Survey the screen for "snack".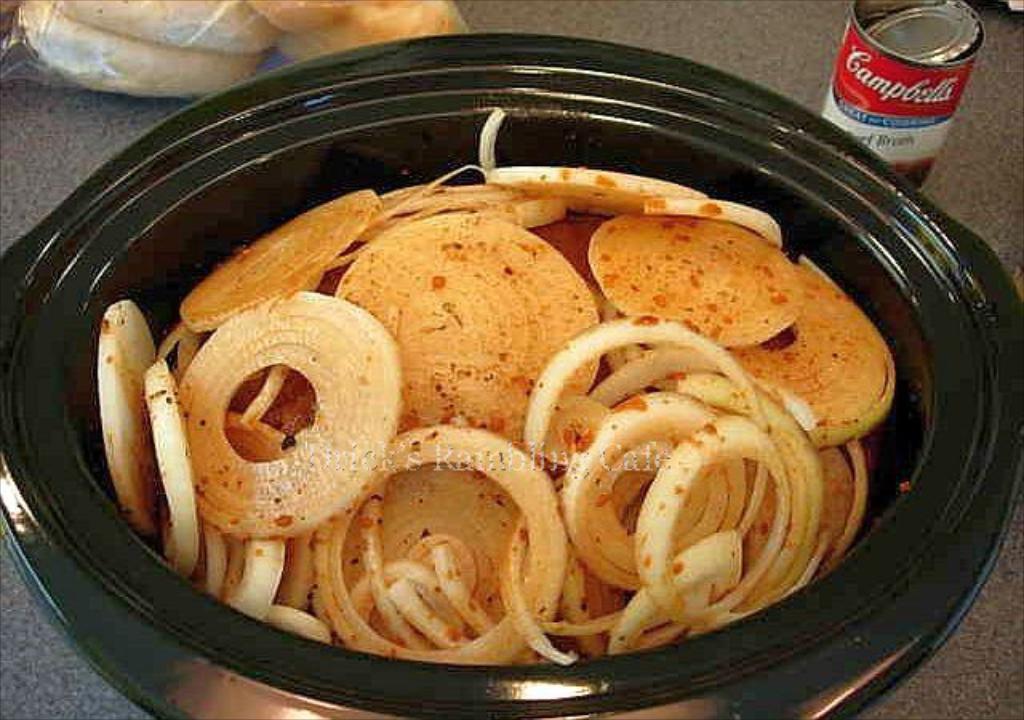
Survey found: (13,0,475,102).
